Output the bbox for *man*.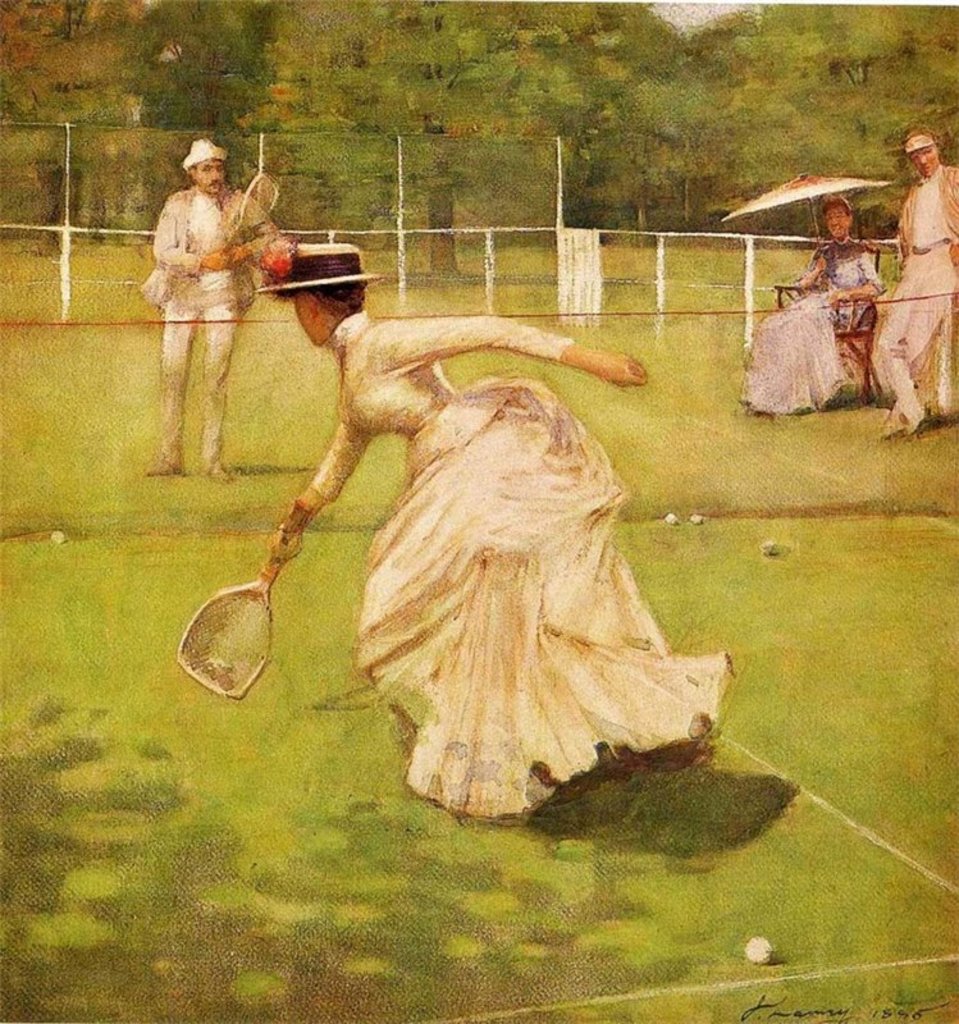
pyautogui.locateOnScreen(140, 128, 271, 476).
